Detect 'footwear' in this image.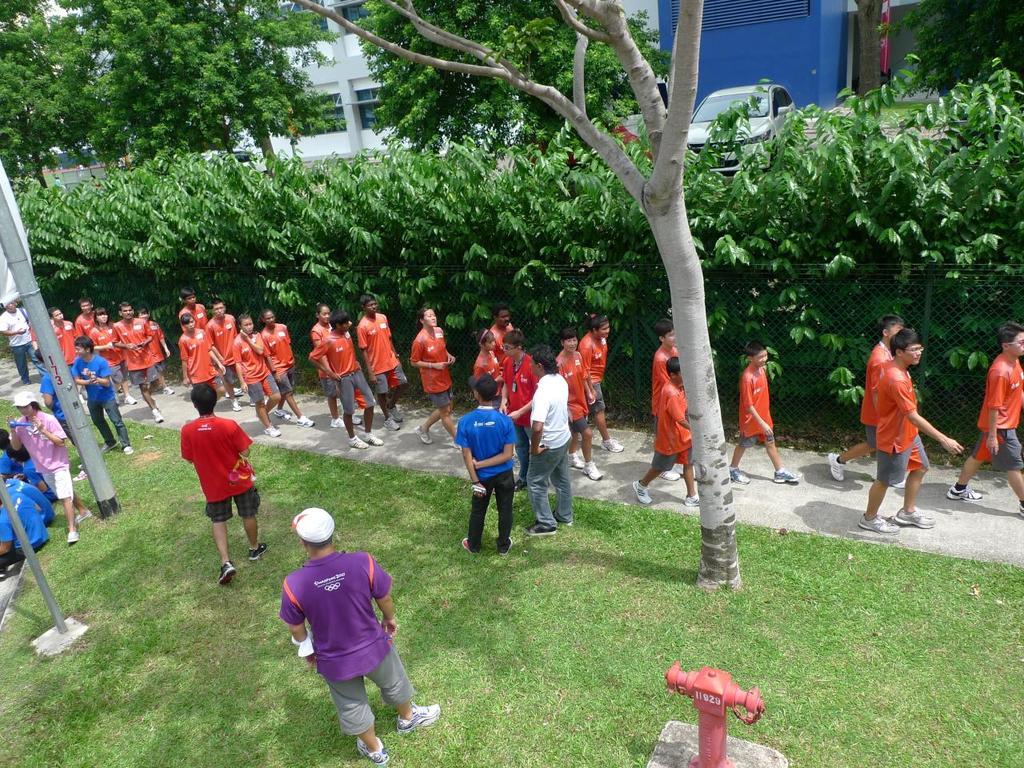
Detection: <bbox>387, 405, 405, 421</bbox>.
